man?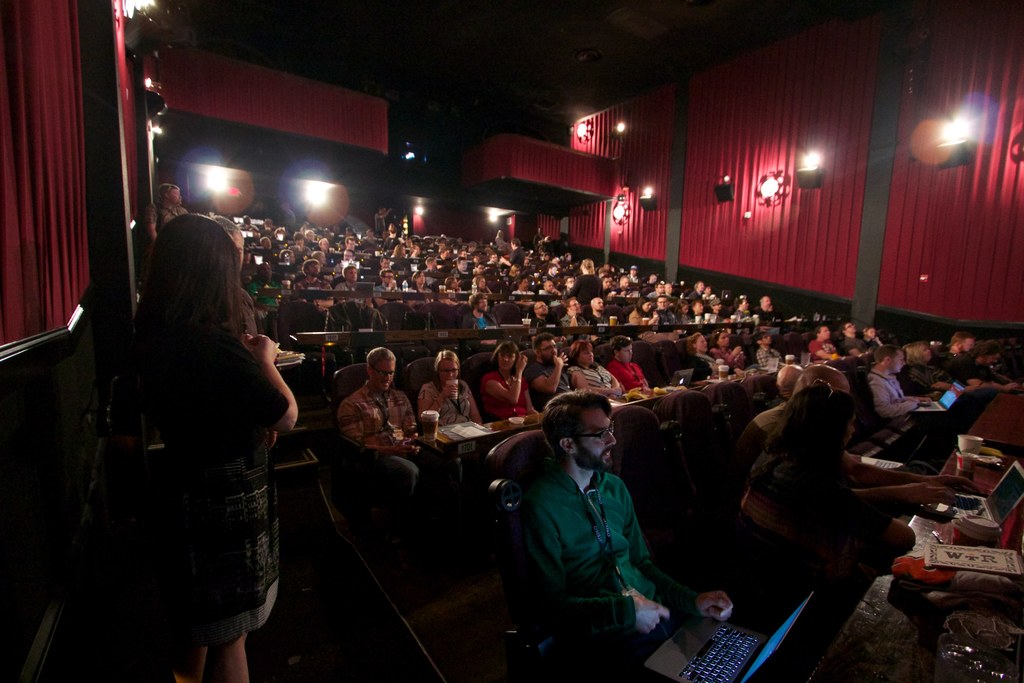
box=[731, 361, 983, 574]
